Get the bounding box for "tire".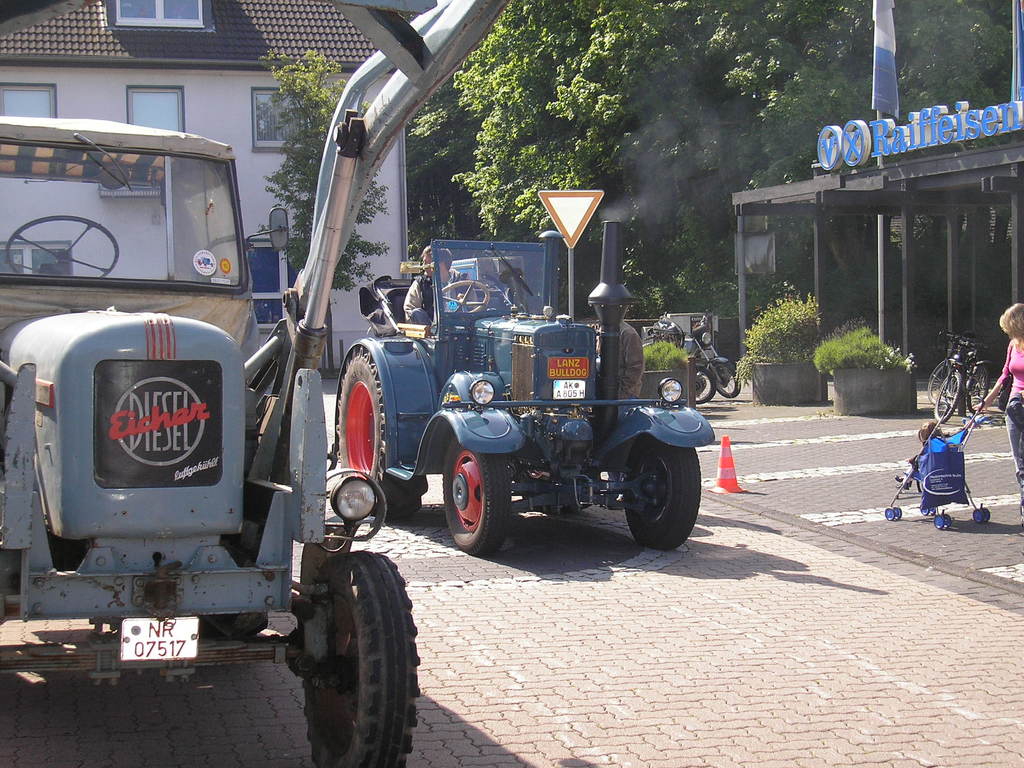
712, 355, 744, 399.
